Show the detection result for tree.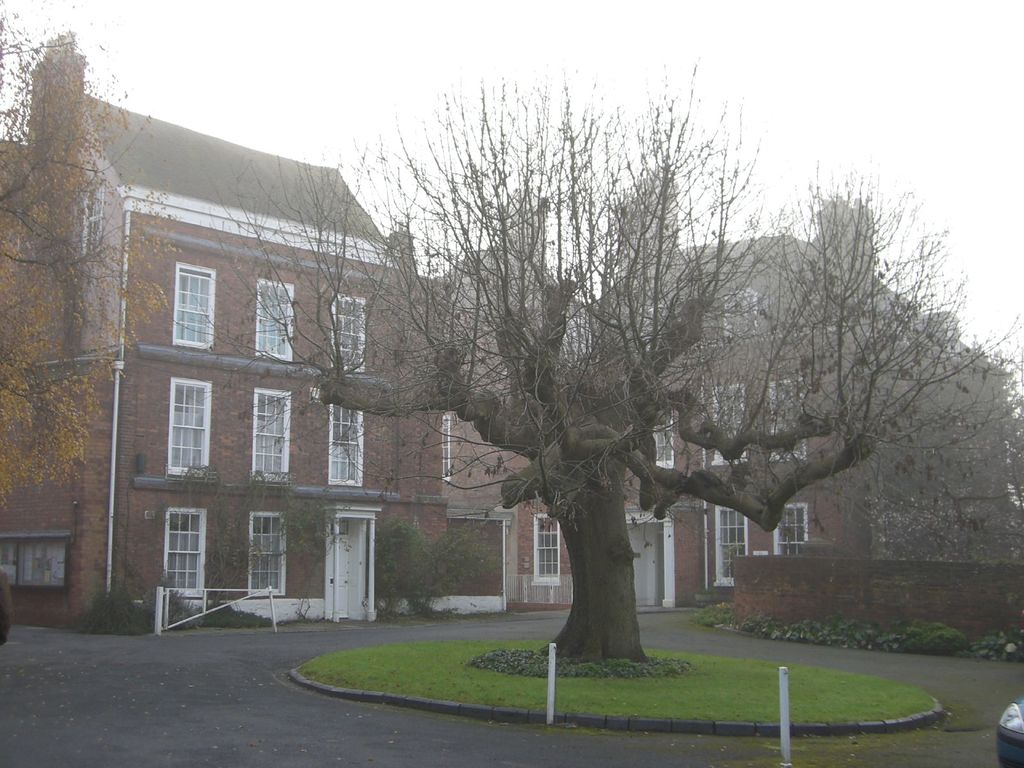
bbox=(868, 341, 1023, 572).
